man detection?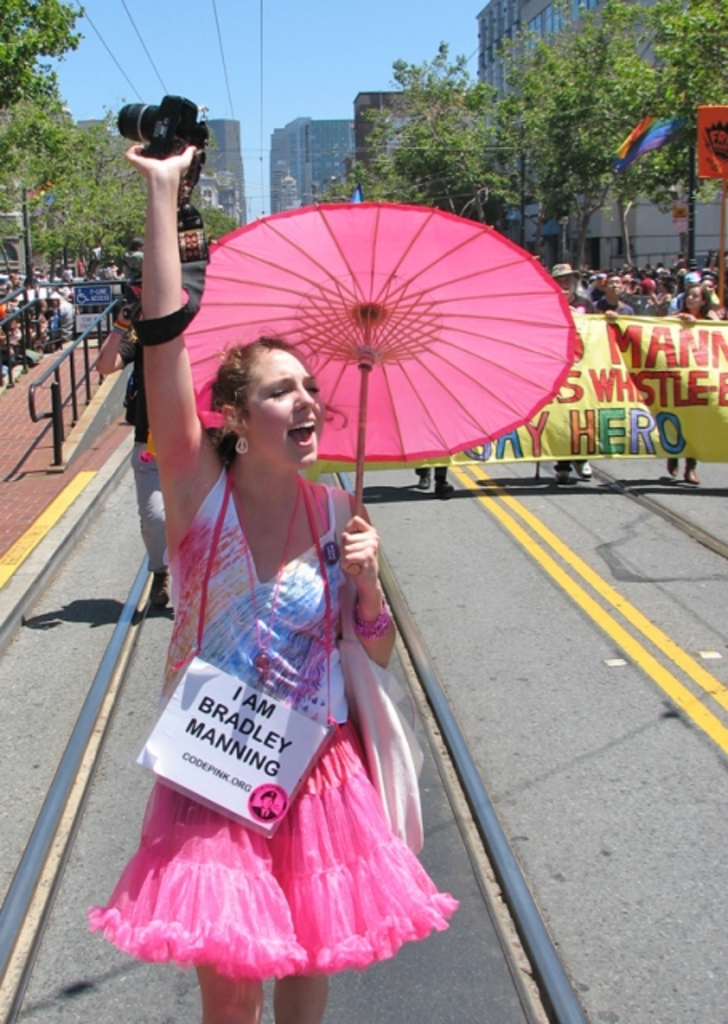
550 262 592 480
